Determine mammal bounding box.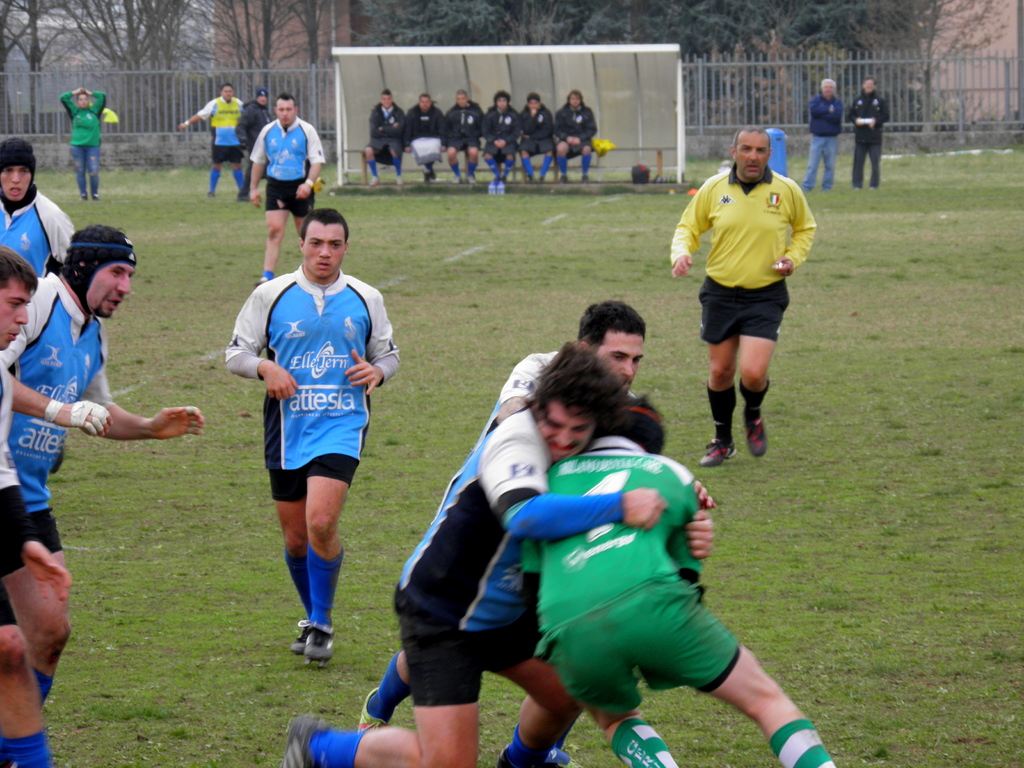
Determined: l=250, t=90, r=332, b=286.
